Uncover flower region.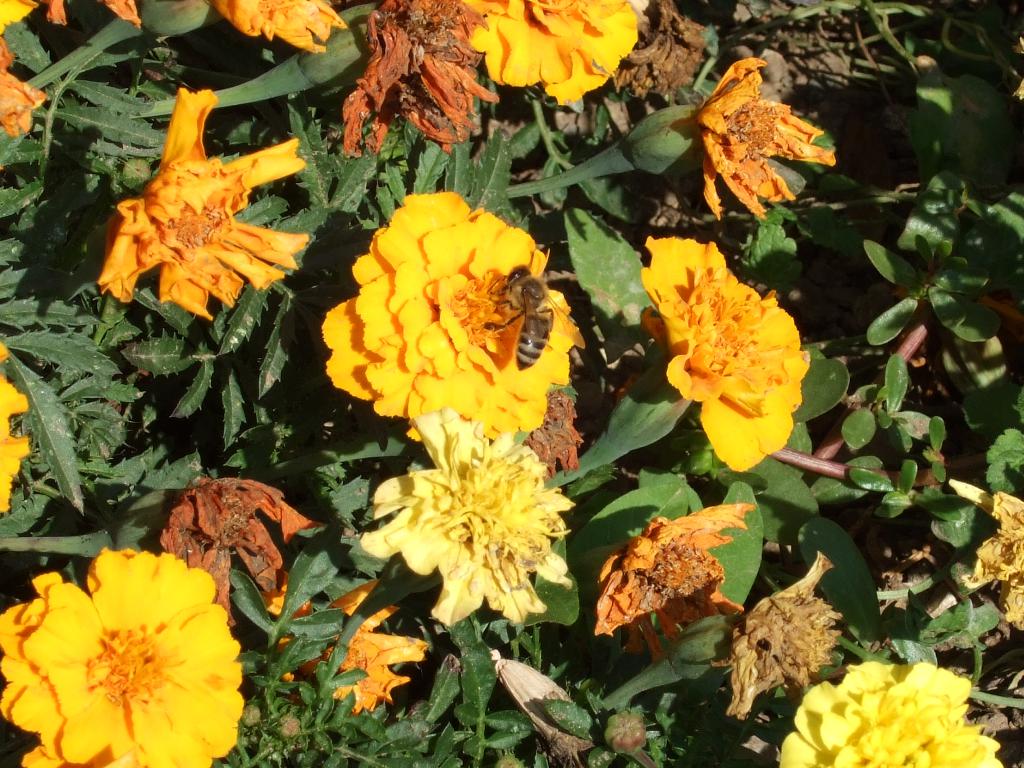
Uncovered: bbox(10, 563, 231, 758).
